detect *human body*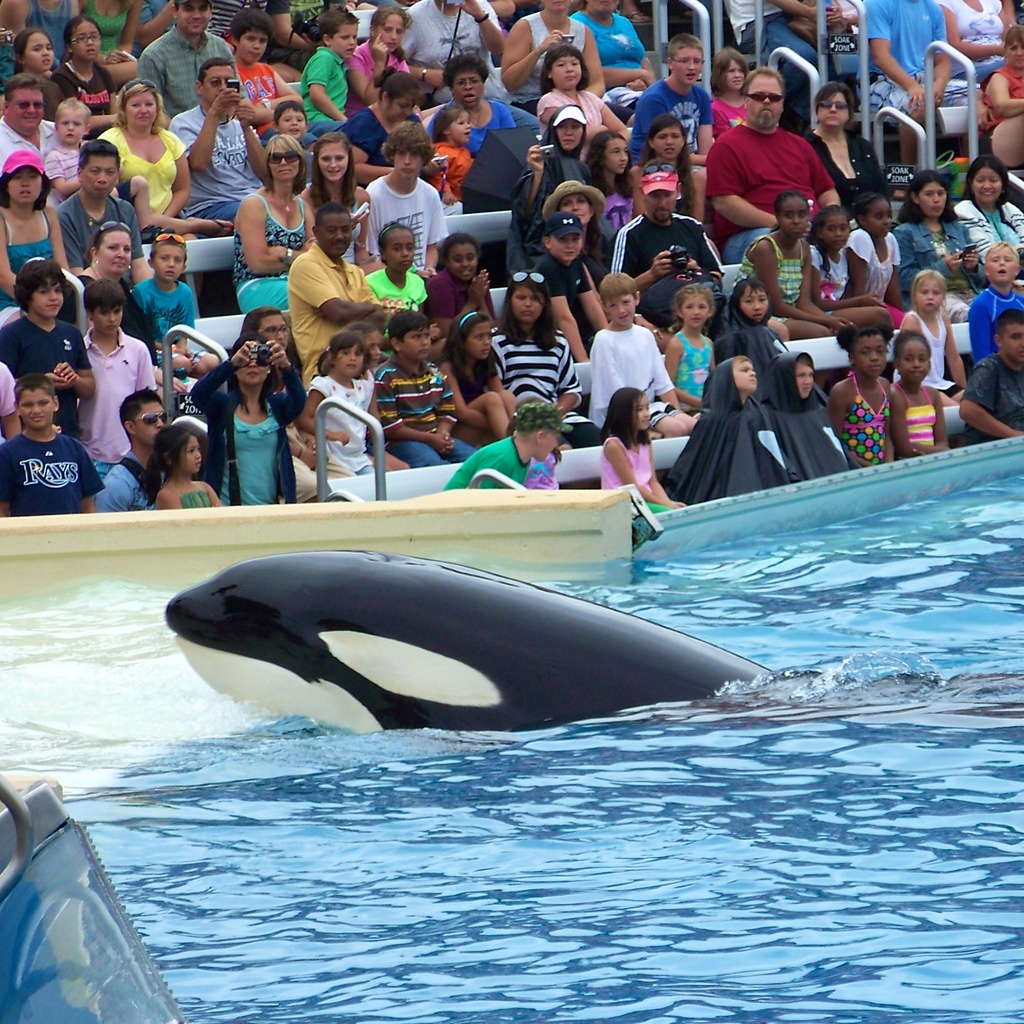
BBox(660, 352, 805, 499)
